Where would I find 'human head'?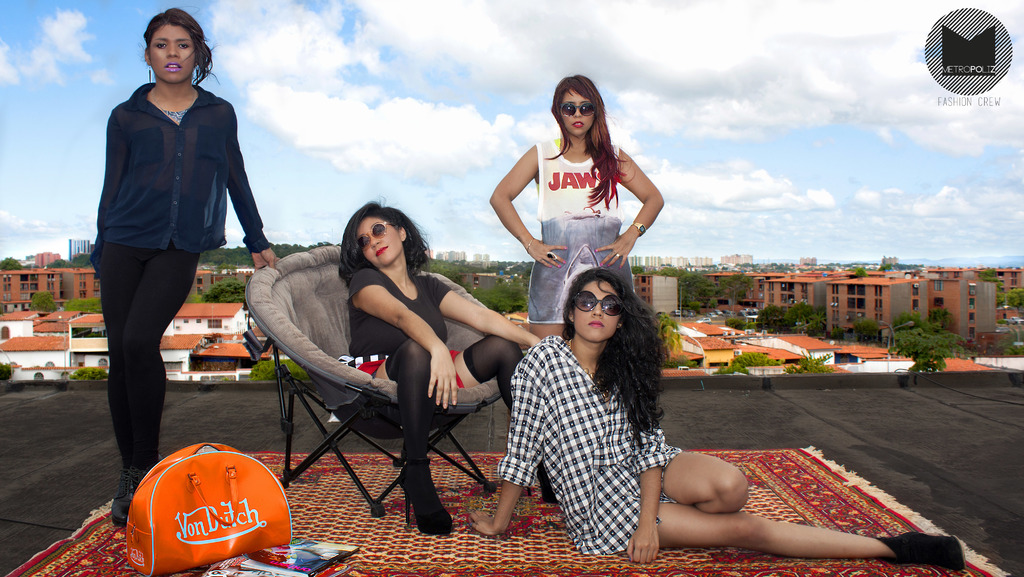
At 568/267/623/342.
